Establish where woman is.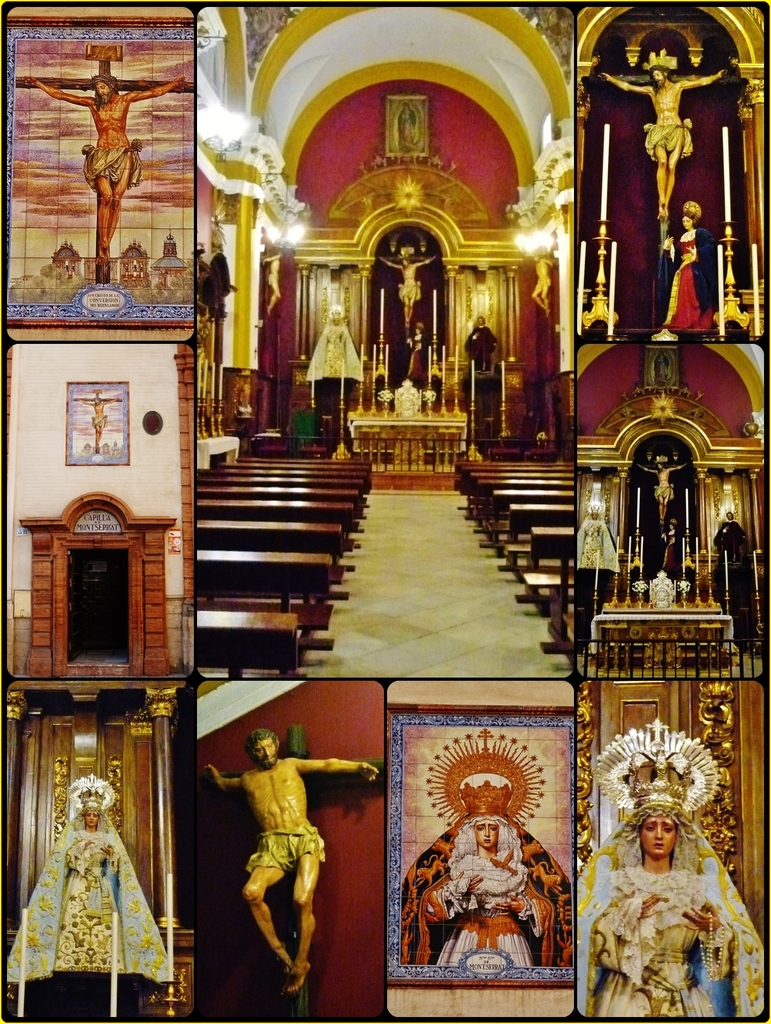
Established at box(591, 812, 733, 1015).
